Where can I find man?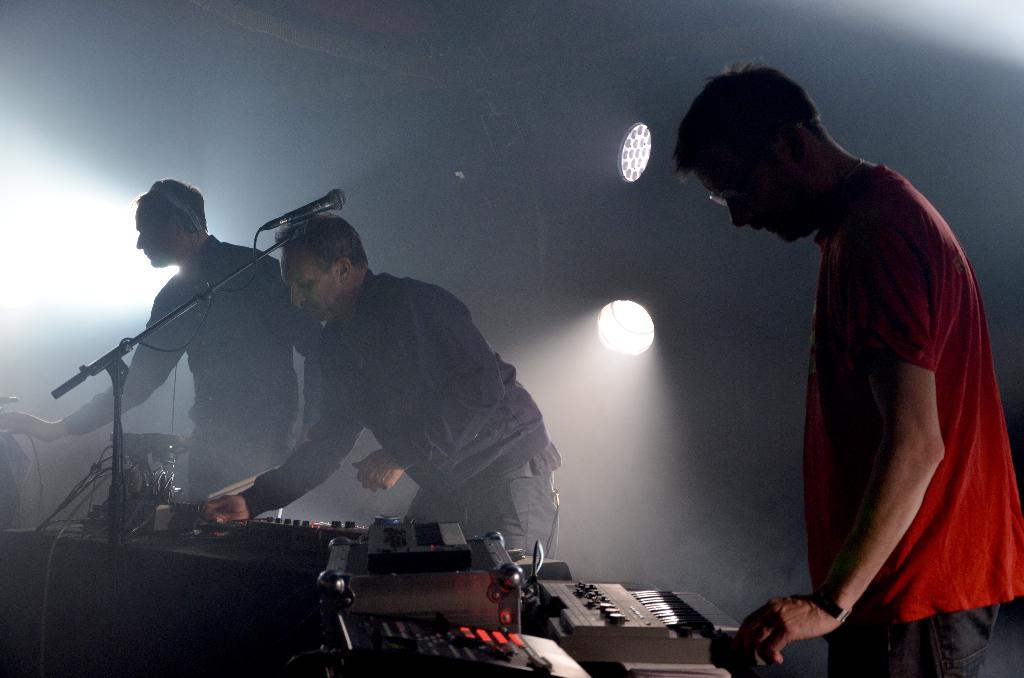
You can find it at x1=0, y1=168, x2=312, y2=521.
